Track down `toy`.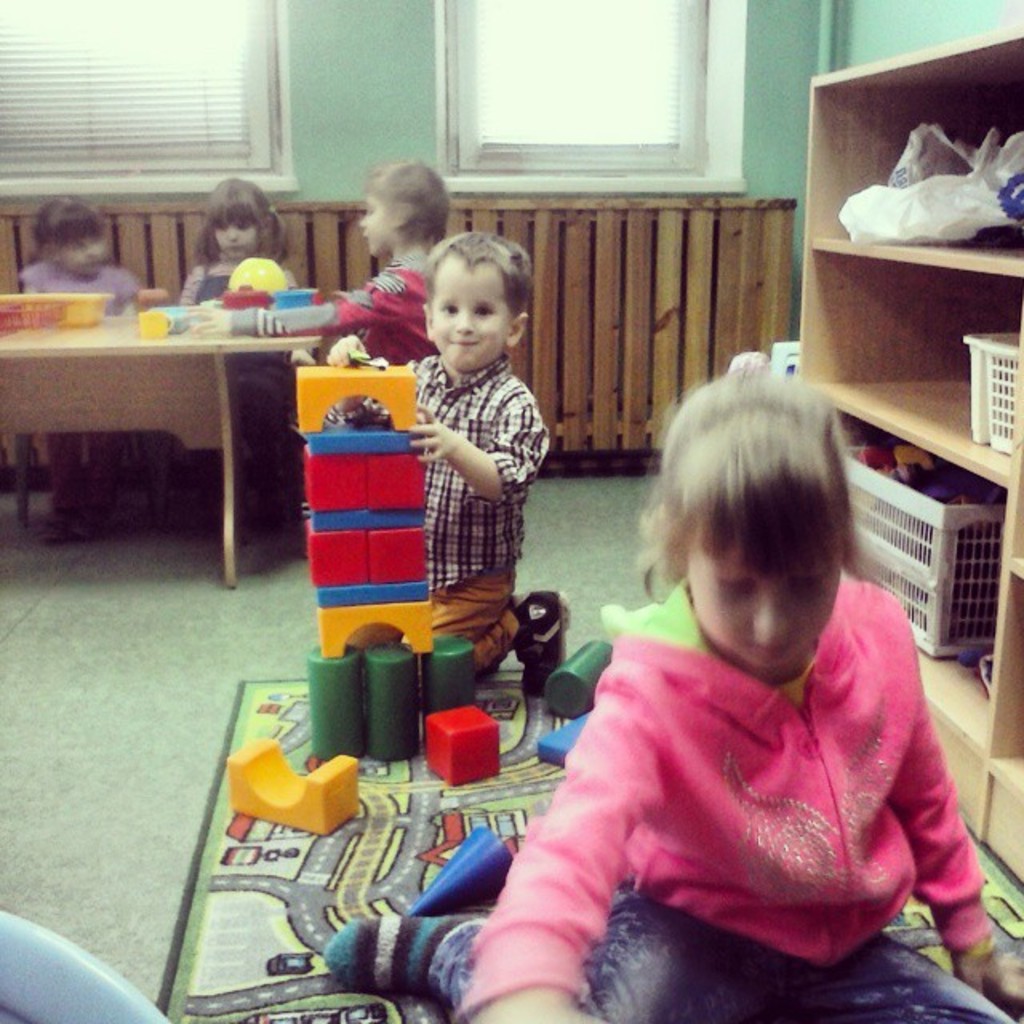
Tracked to 306, 640, 362, 765.
